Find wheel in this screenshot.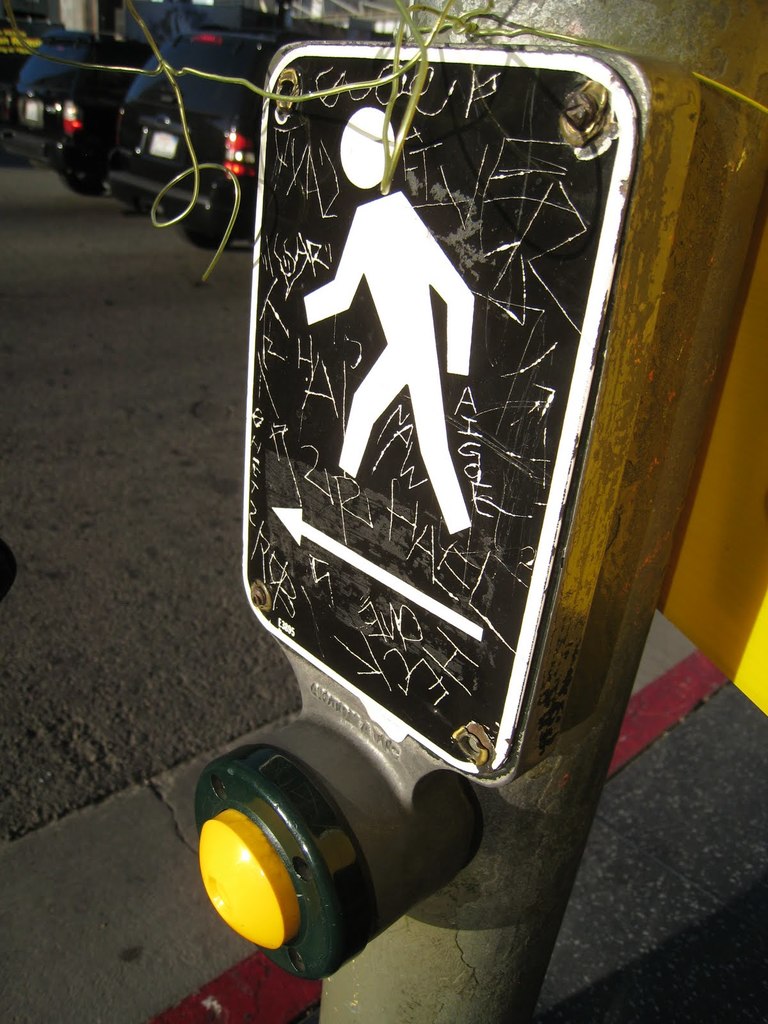
The bounding box for wheel is 58,157,105,197.
